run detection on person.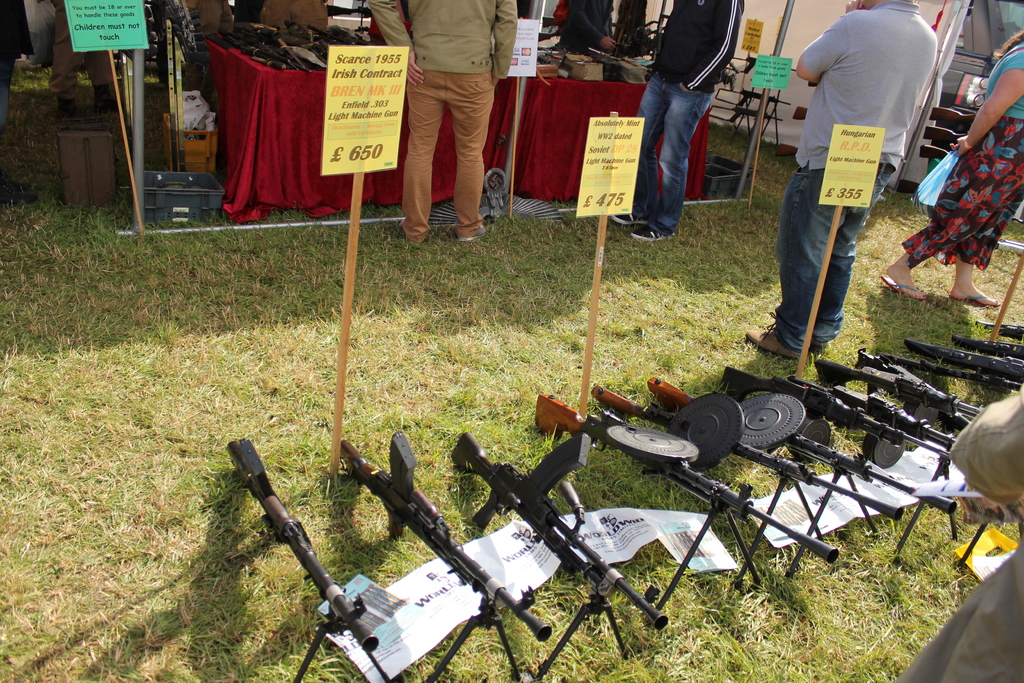
Result: pyautogui.locateOnScreen(365, 0, 522, 249).
